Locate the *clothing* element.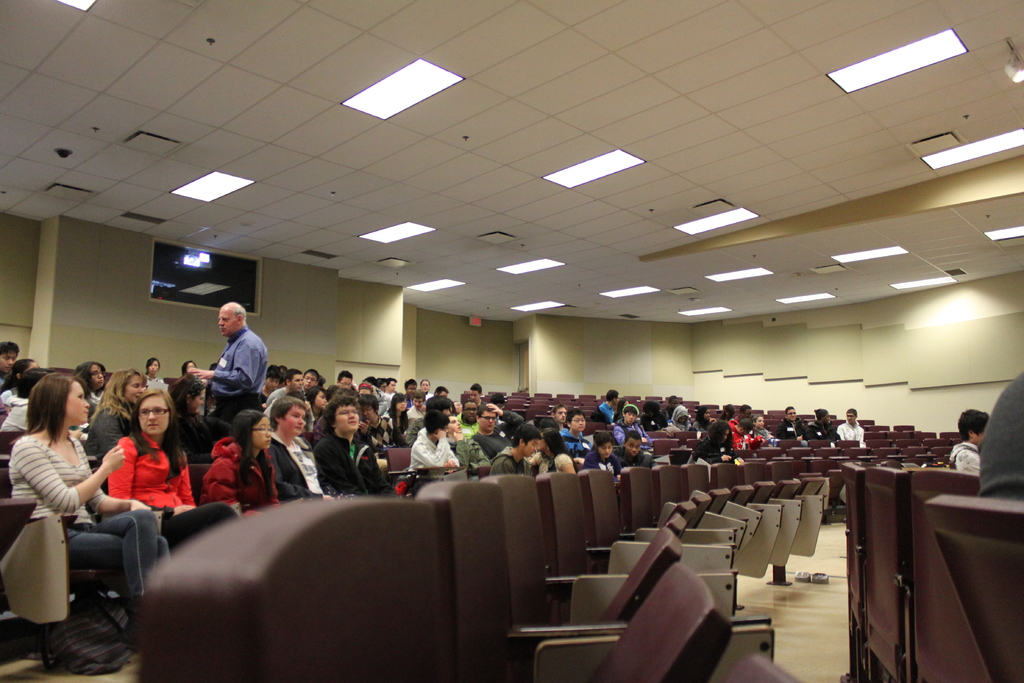
Element bbox: box(205, 425, 271, 503).
